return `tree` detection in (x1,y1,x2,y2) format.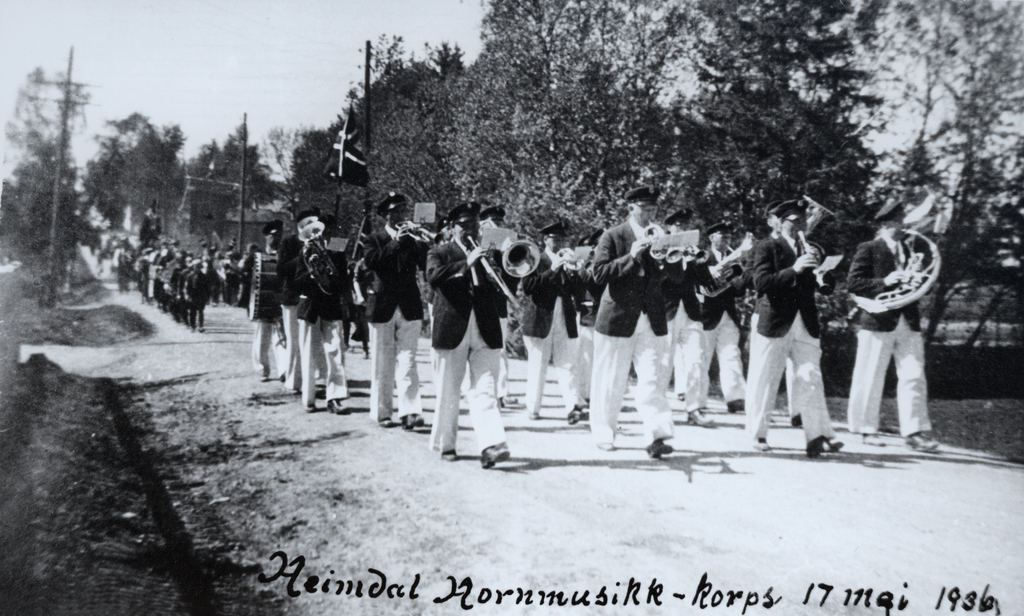
(207,112,284,208).
